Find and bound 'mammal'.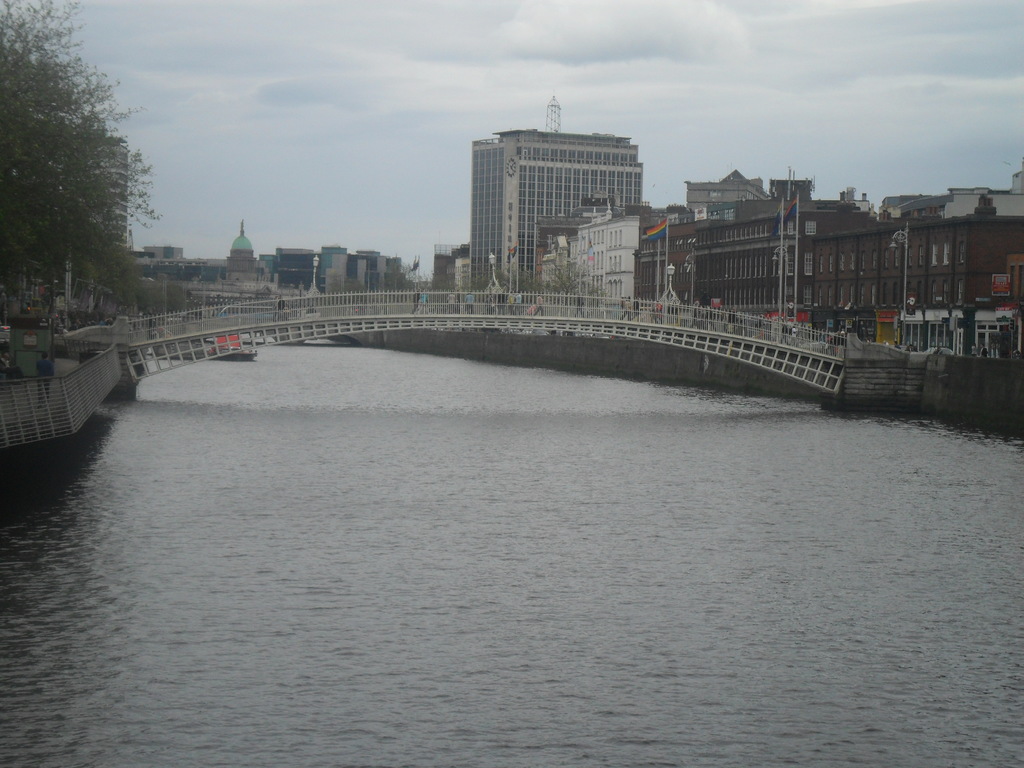
Bound: 654:301:668:323.
